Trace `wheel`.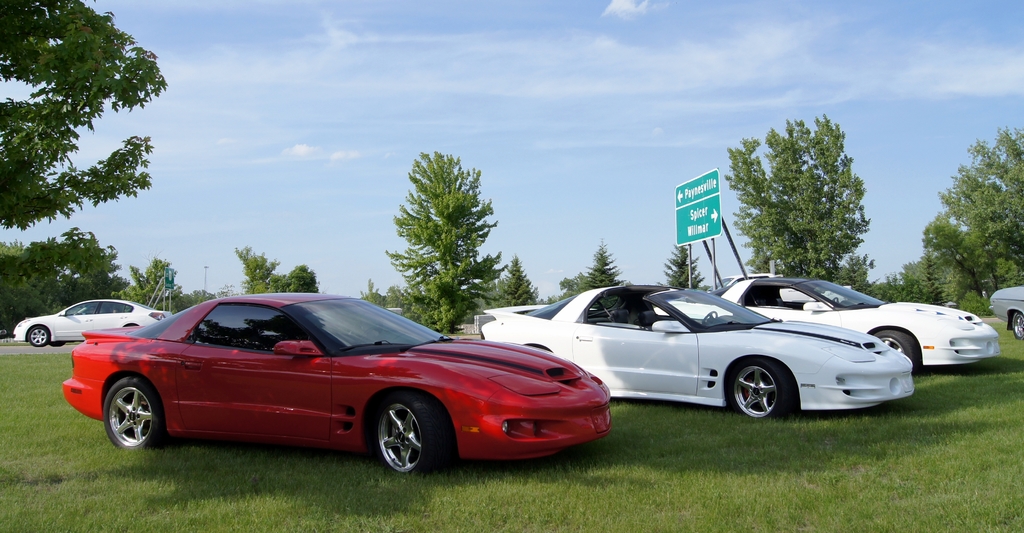
Traced to 868:331:914:371.
